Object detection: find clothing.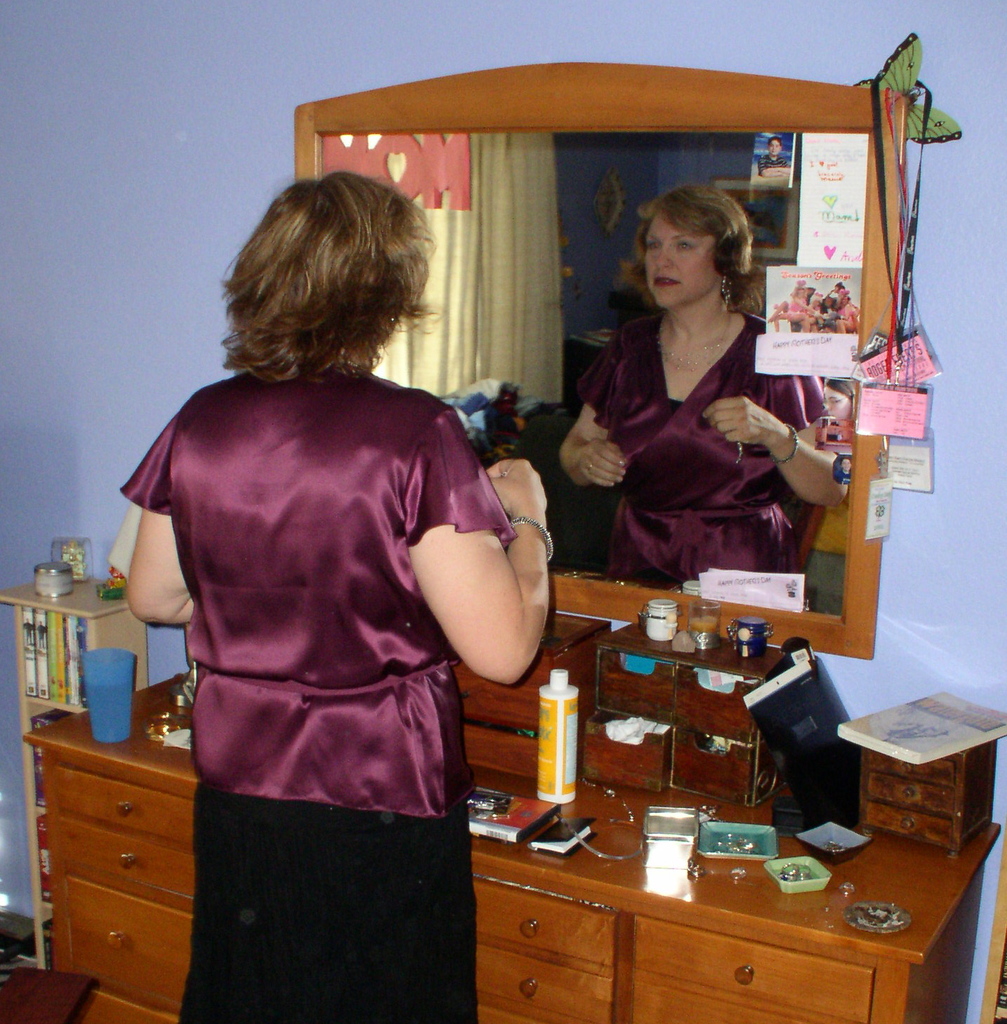
{"x1": 164, "y1": 776, "x2": 504, "y2": 1023}.
